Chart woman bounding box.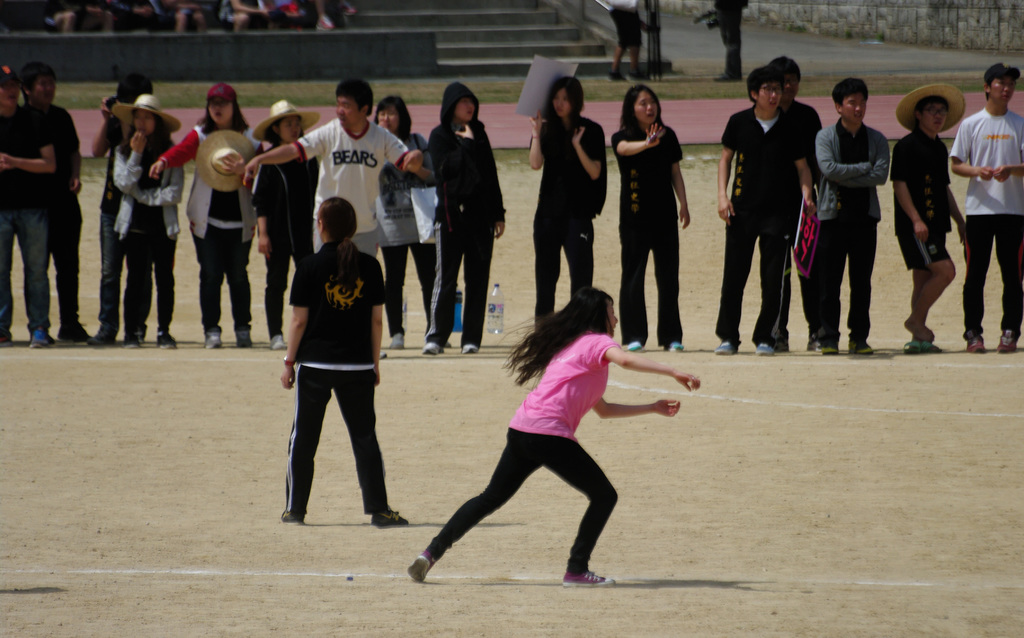
Charted: box=[408, 279, 698, 590].
